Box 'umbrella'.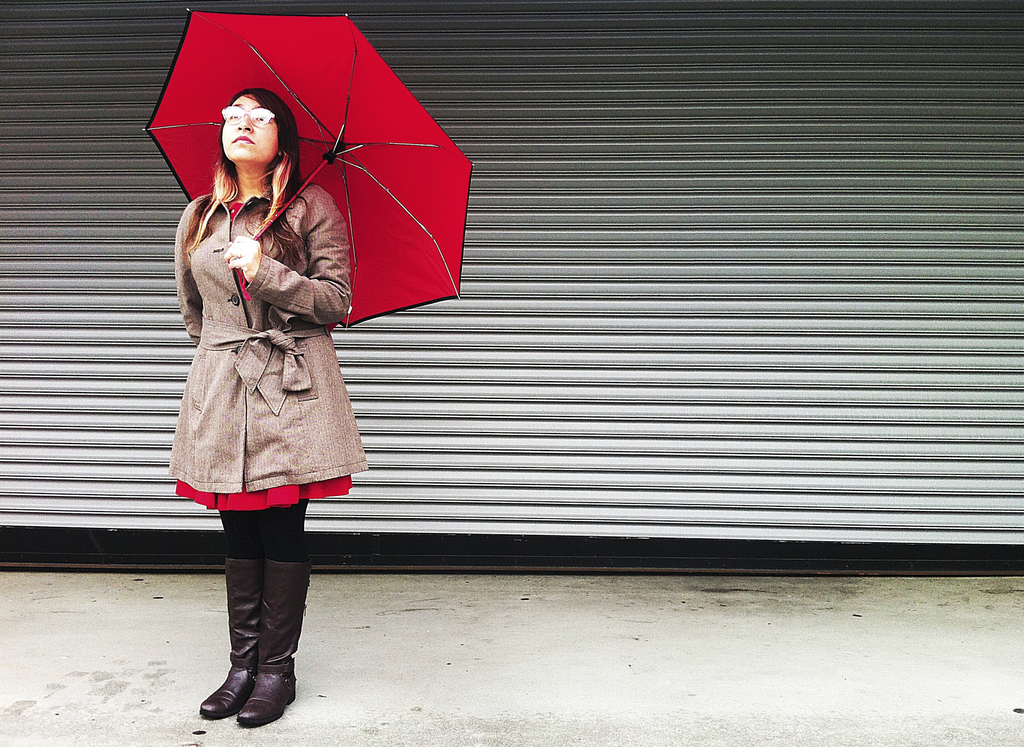
detection(140, 9, 478, 332).
